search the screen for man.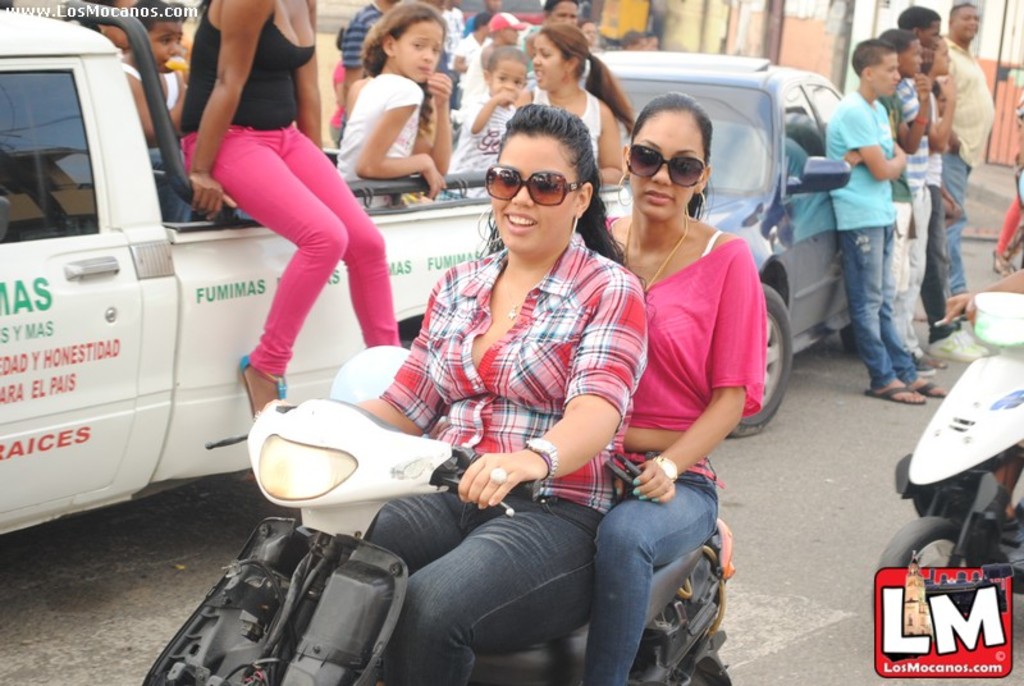
Found at 895 4 988 363.
